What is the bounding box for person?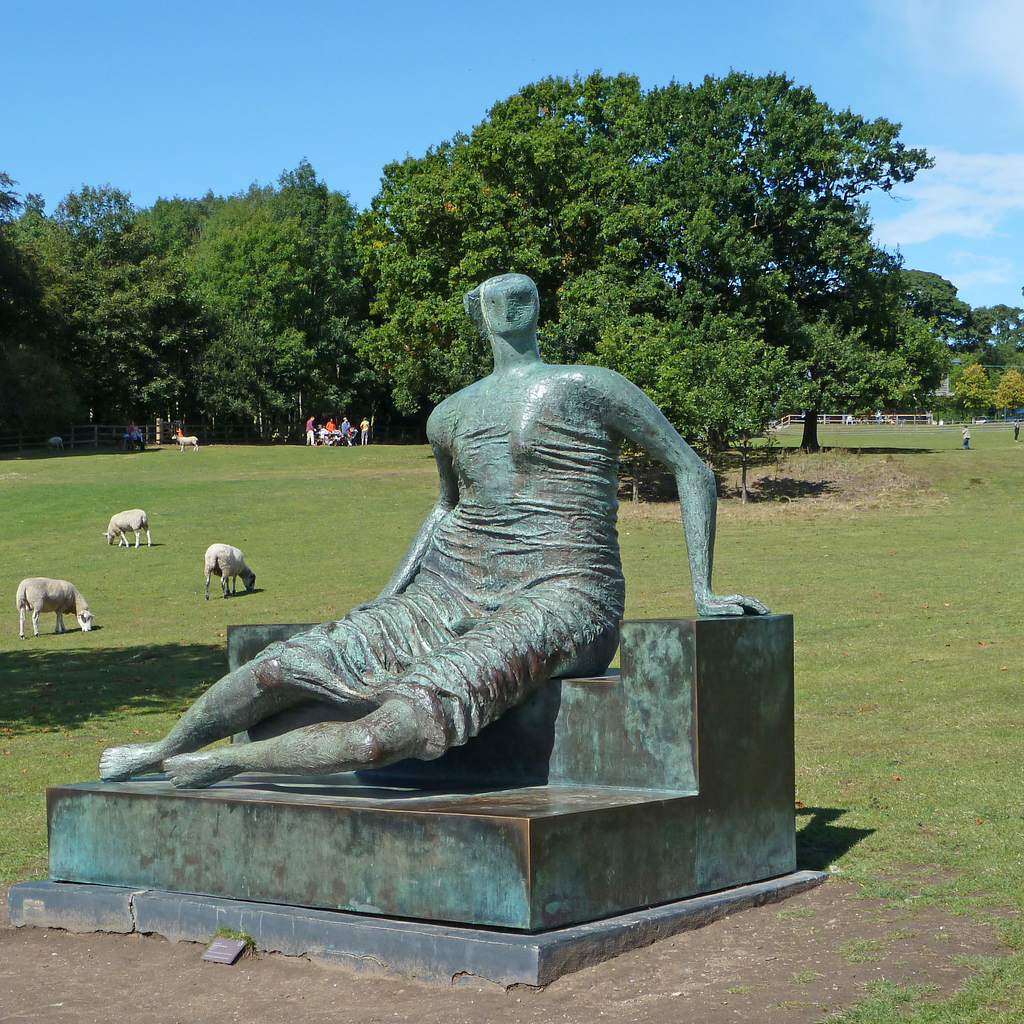
<box>959,419,976,452</box>.
